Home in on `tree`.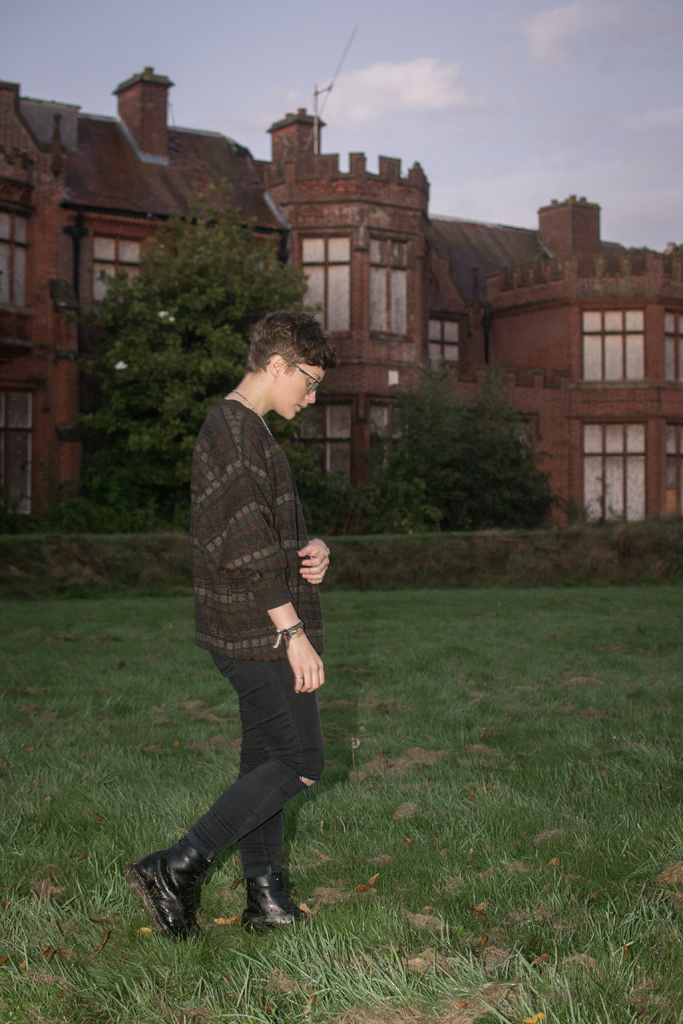
Homed in at select_region(380, 358, 564, 535).
